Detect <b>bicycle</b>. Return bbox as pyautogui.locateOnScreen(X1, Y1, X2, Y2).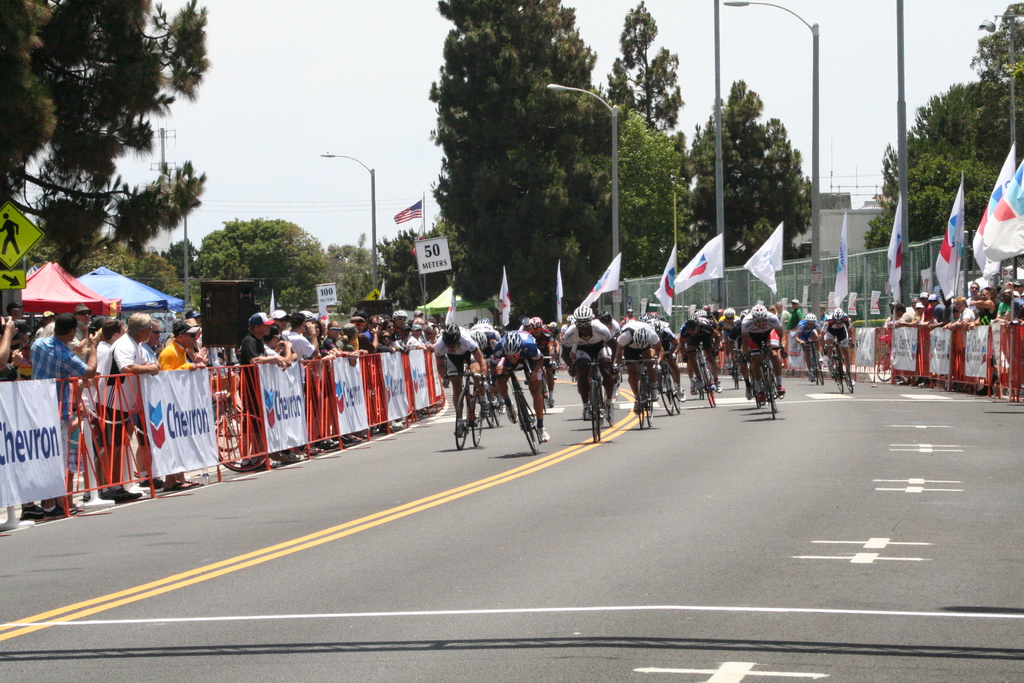
pyautogui.locateOnScreen(440, 371, 484, 455).
